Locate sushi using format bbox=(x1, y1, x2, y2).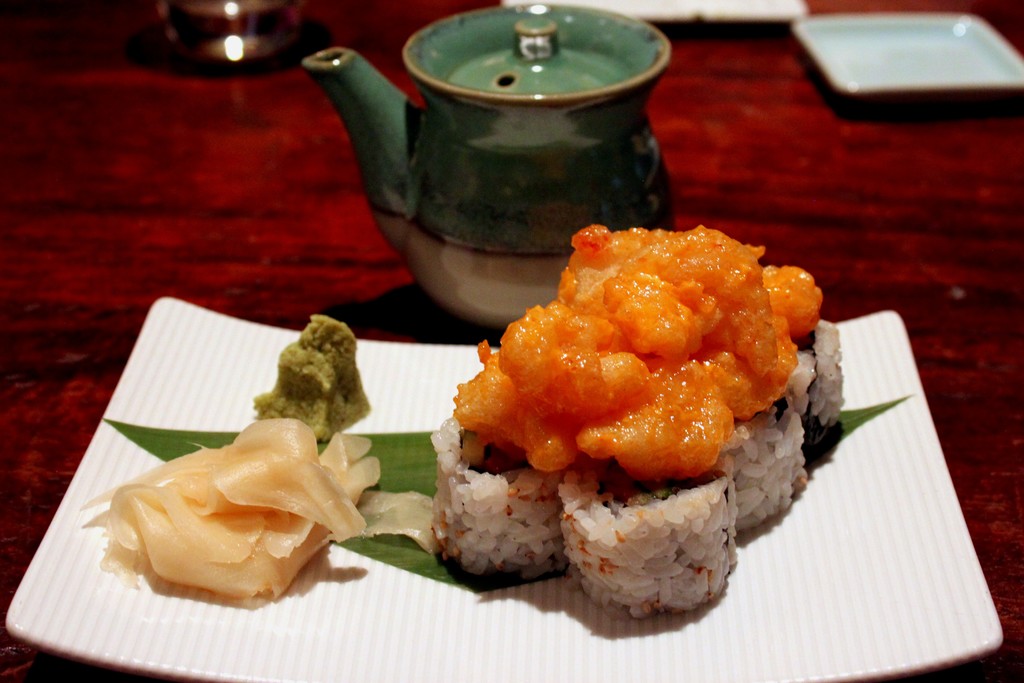
bbox=(775, 311, 852, 462).
